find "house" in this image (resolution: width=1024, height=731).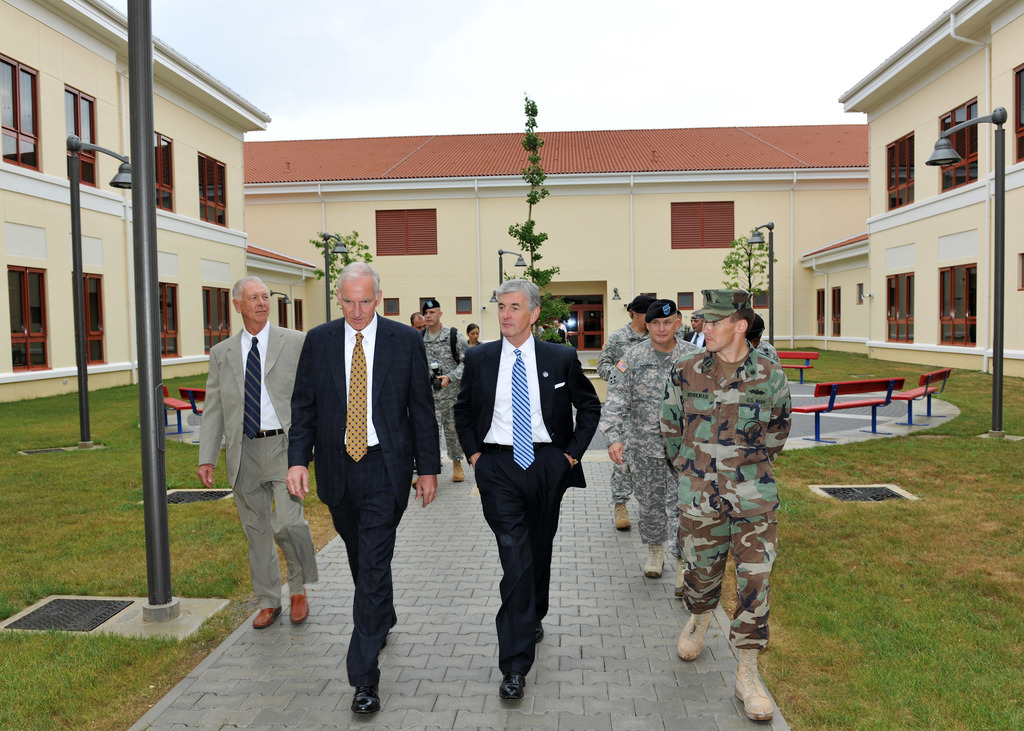
bbox(800, 0, 1023, 380).
